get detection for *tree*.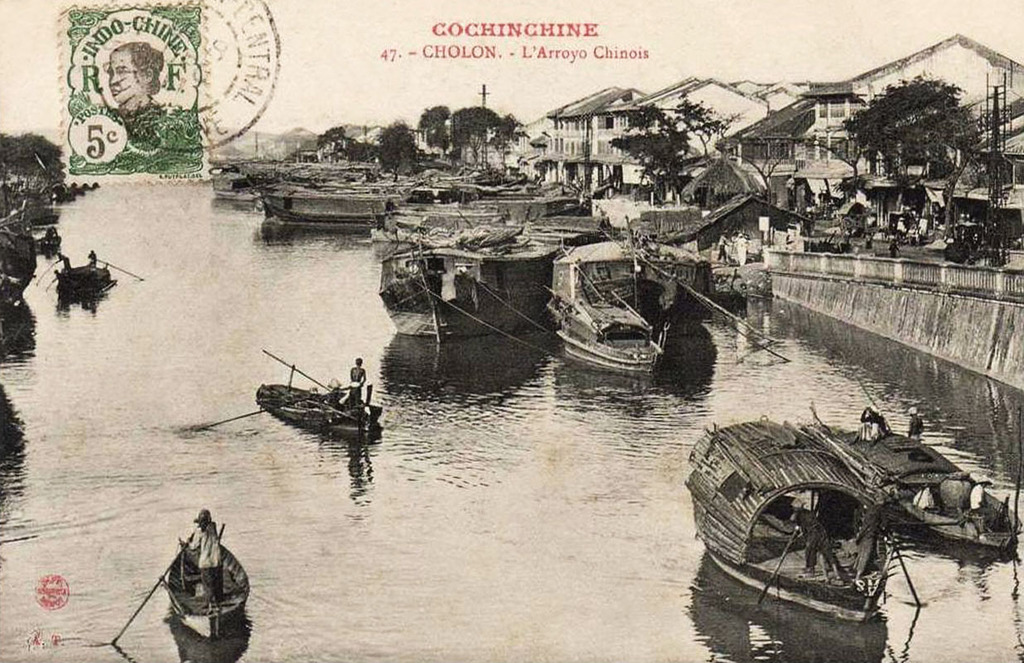
Detection: 311:123:358:148.
